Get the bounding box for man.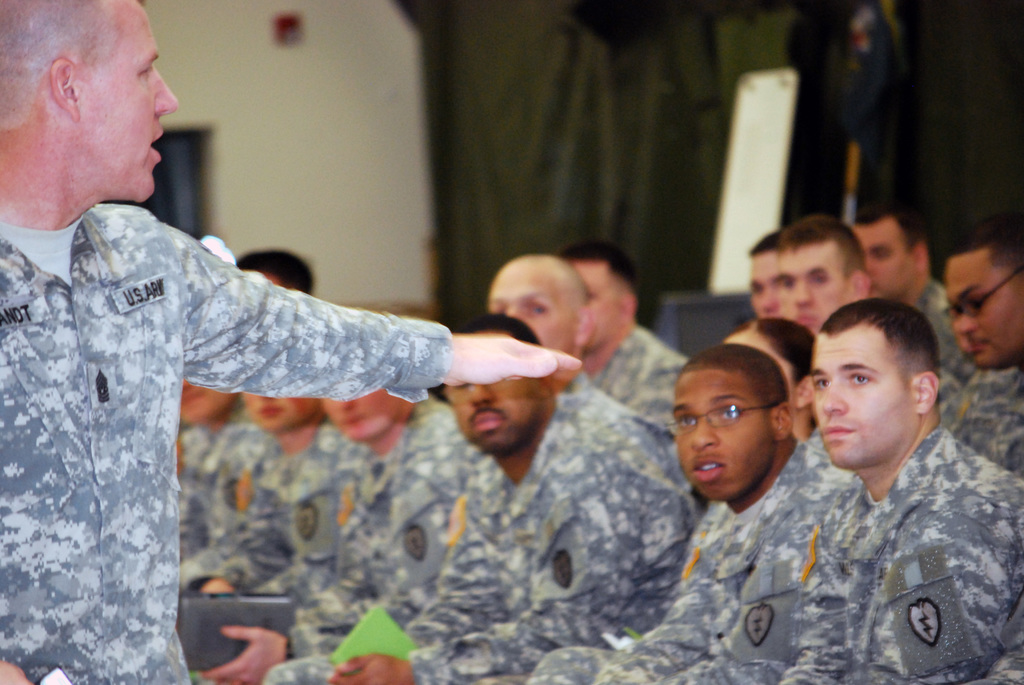
detection(572, 243, 692, 429).
